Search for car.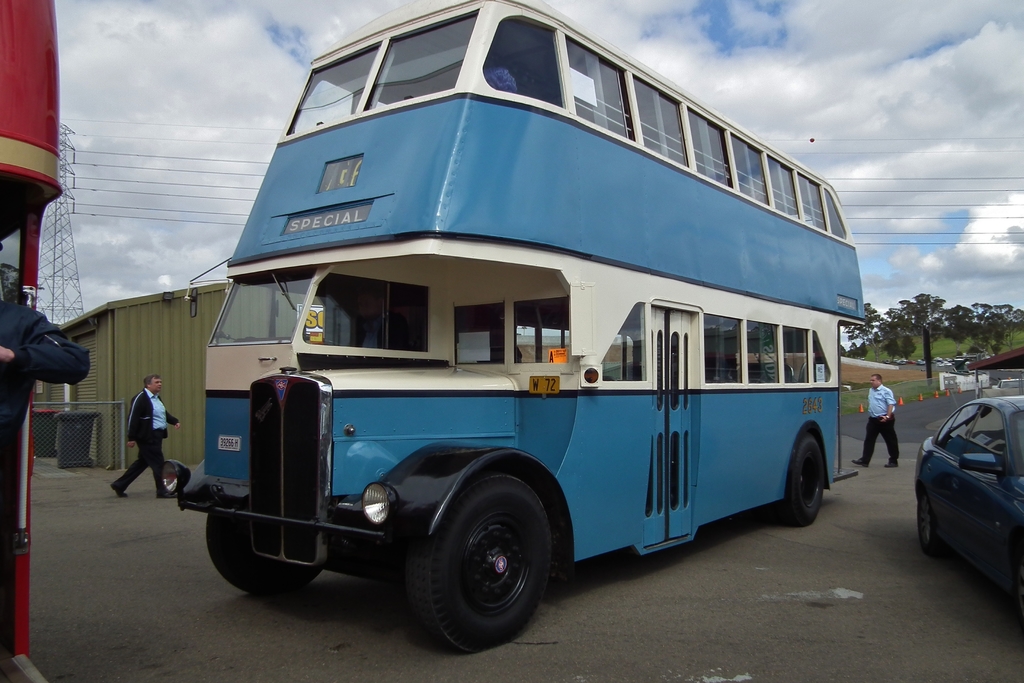
Found at x1=918 y1=394 x2=1021 y2=598.
